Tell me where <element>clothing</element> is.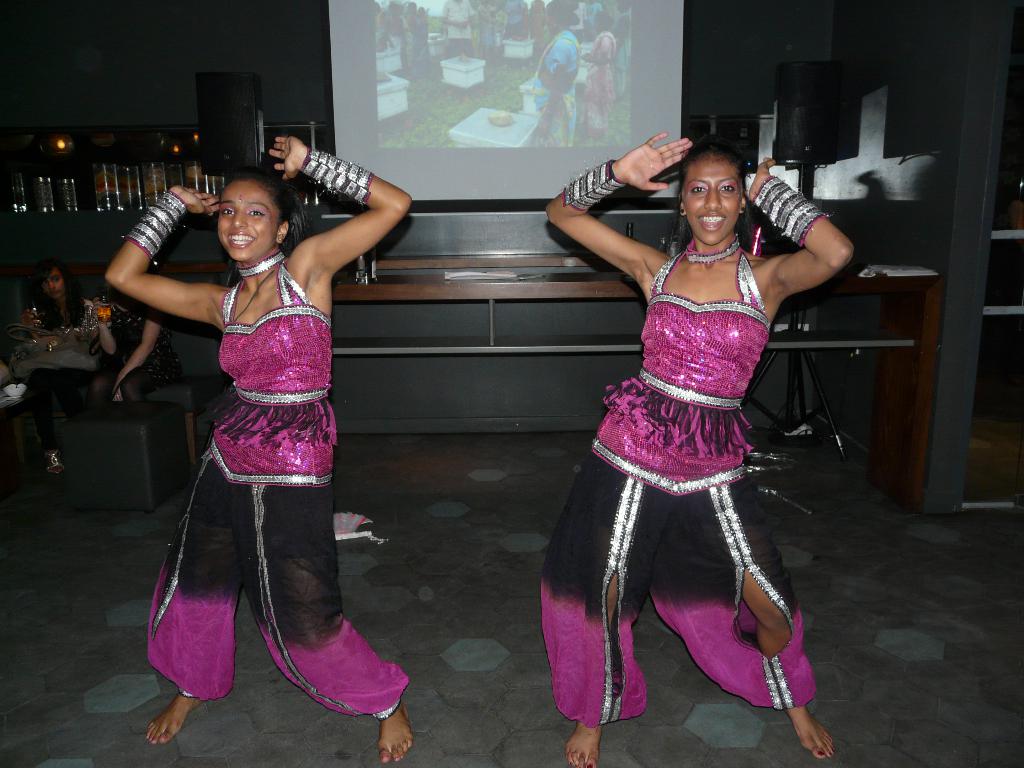
<element>clothing</element> is at {"left": 534, "top": 252, "right": 828, "bottom": 733}.
